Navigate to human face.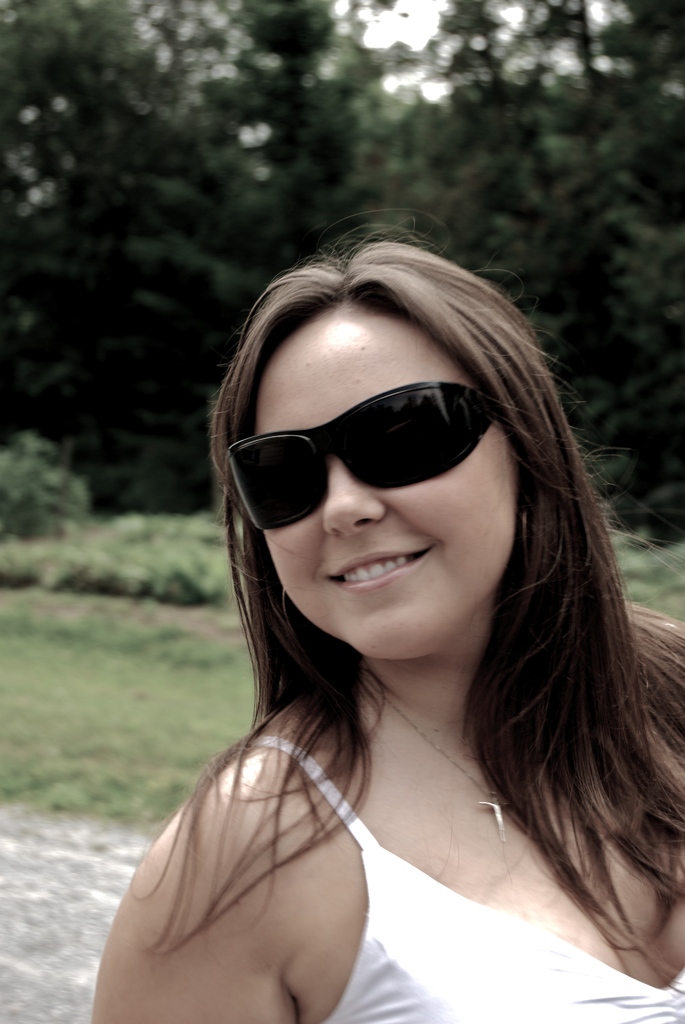
Navigation target: select_region(255, 302, 518, 660).
